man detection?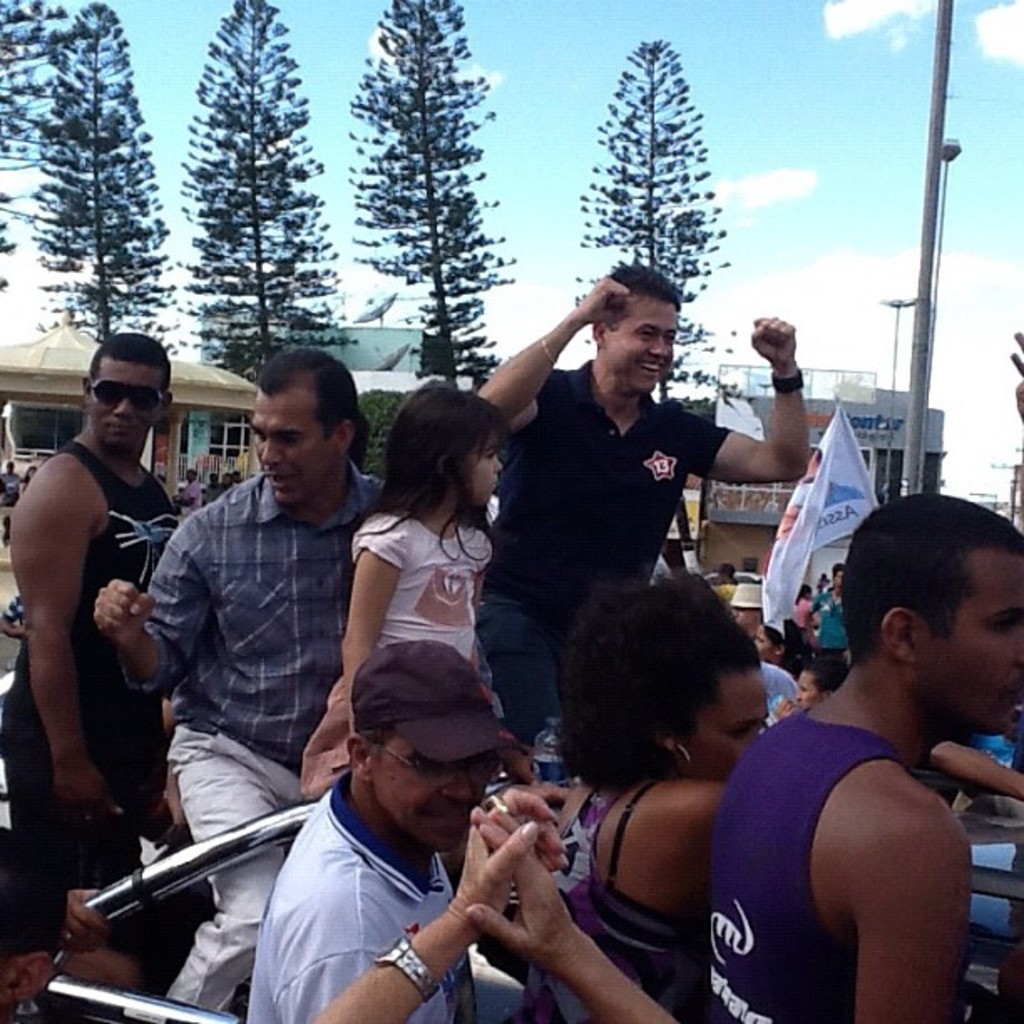
box(679, 514, 1016, 1023)
